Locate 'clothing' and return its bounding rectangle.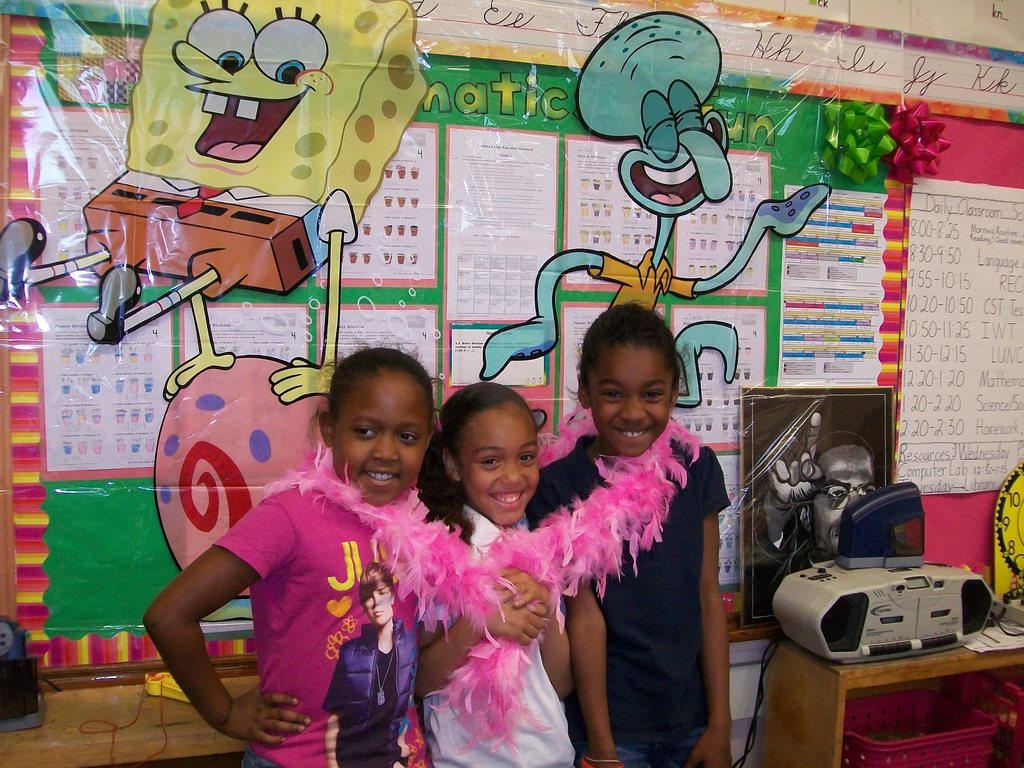
crop(744, 486, 824, 616).
